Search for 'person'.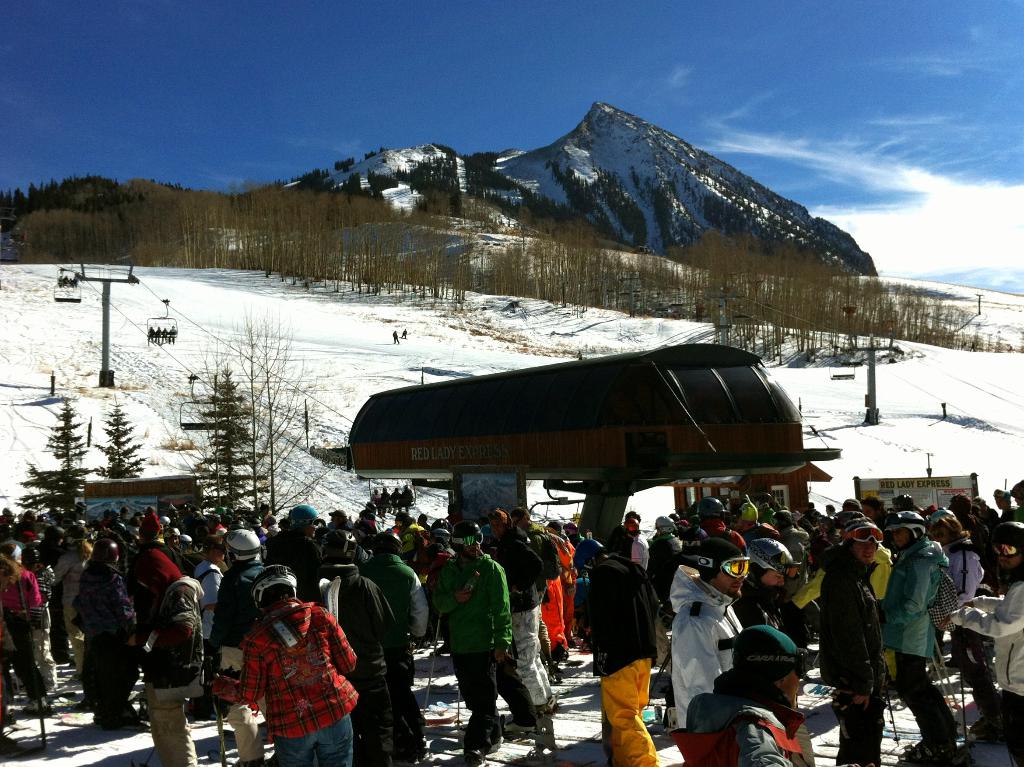
Found at bbox=[670, 537, 749, 728].
